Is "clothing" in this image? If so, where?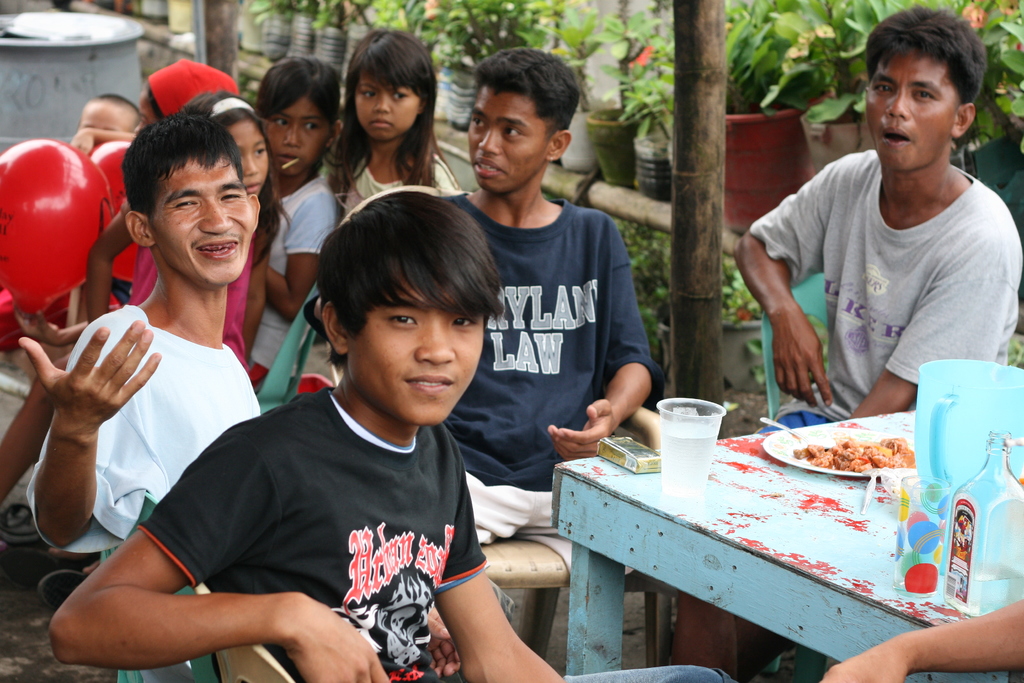
Yes, at 125/234/256/378.
